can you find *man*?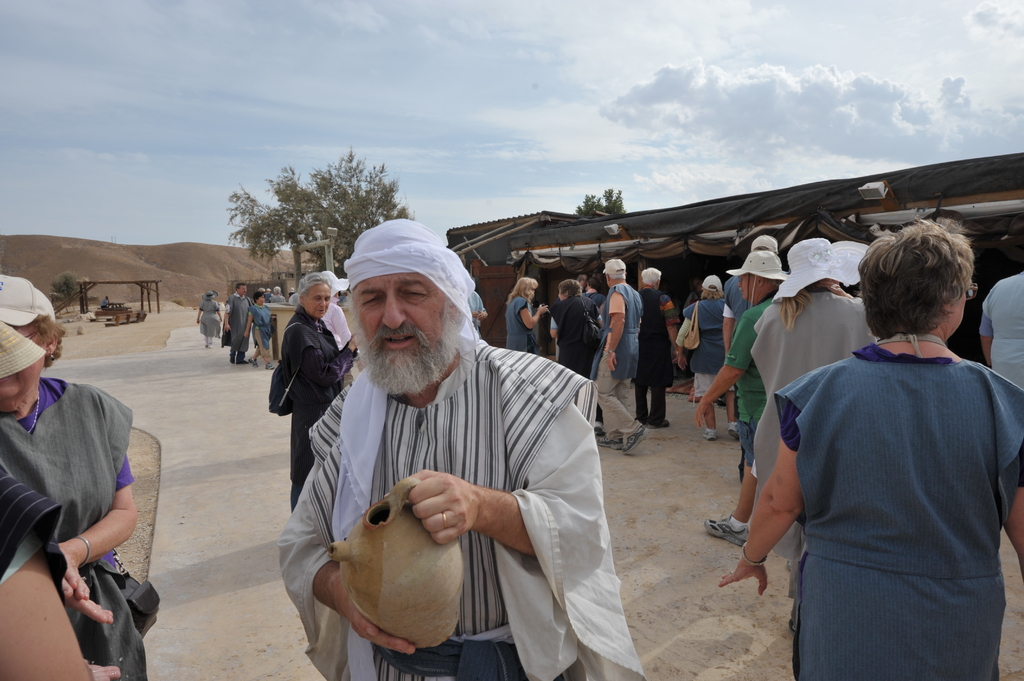
Yes, bounding box: Rect(689, 246, 787, 544).
